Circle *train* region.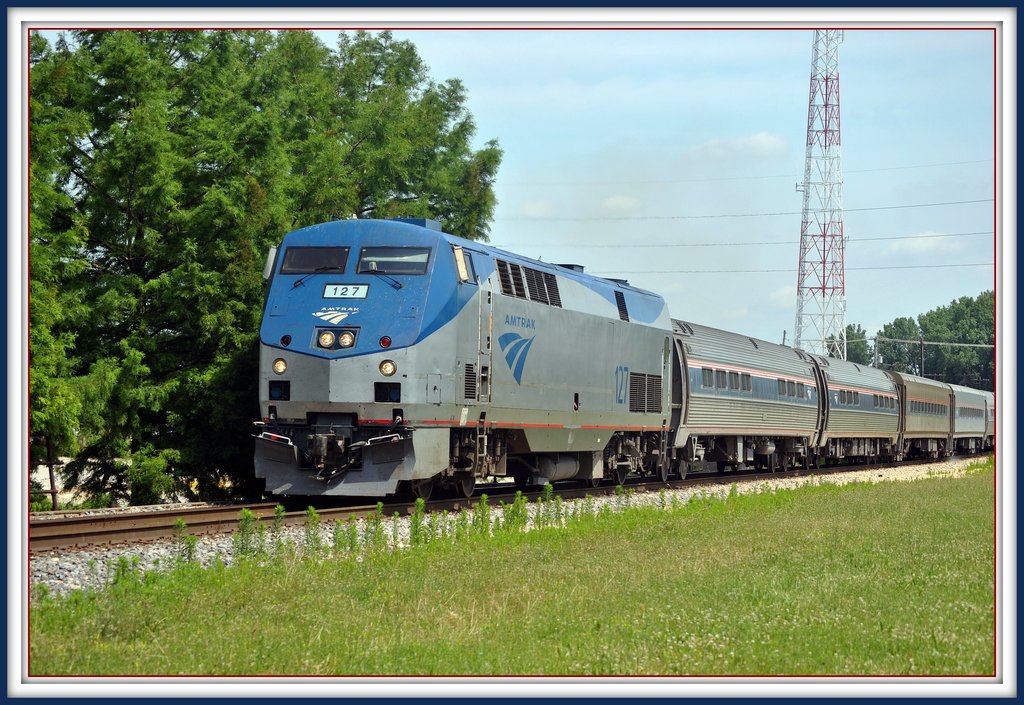
Region: Rect(255, 221, 995, 493).
